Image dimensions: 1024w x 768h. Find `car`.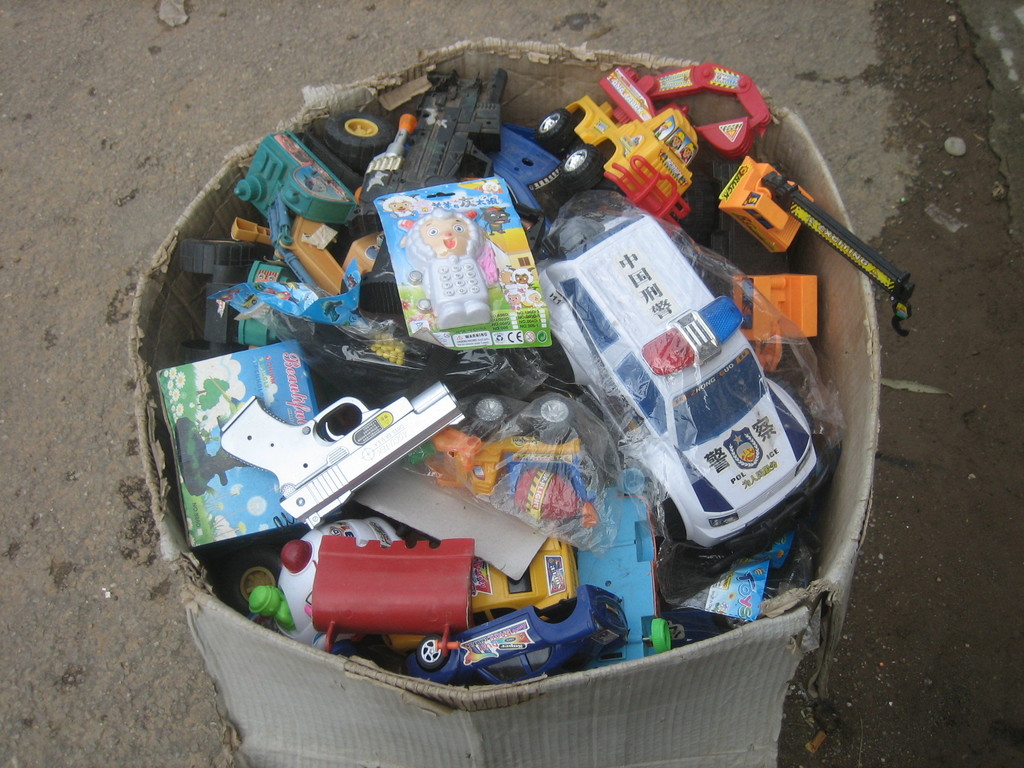
Rect(540, 207, 829, 545).
